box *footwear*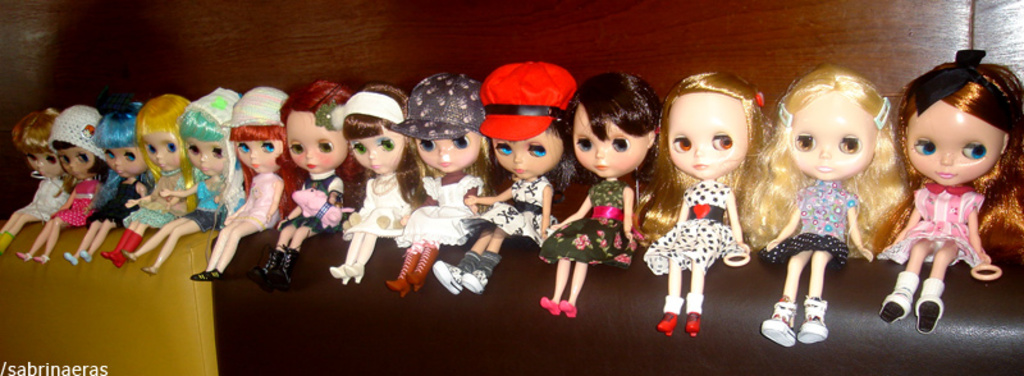
Rect(434, 261, 467, 301)
